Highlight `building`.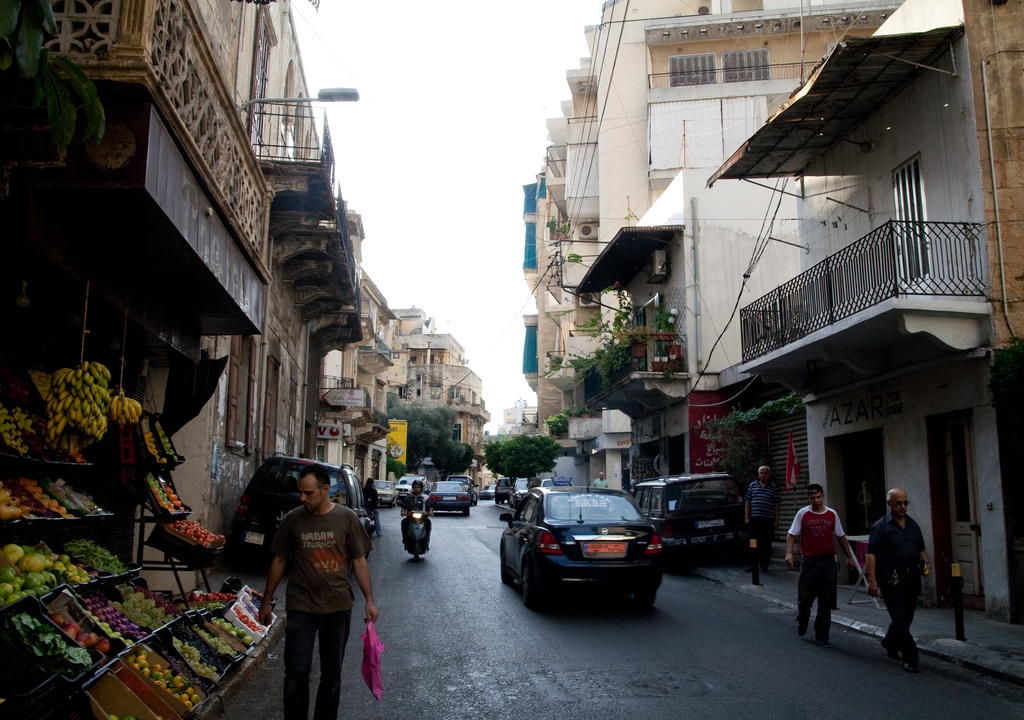
Highlighted region: rect(524, 0, 1023, 629).
